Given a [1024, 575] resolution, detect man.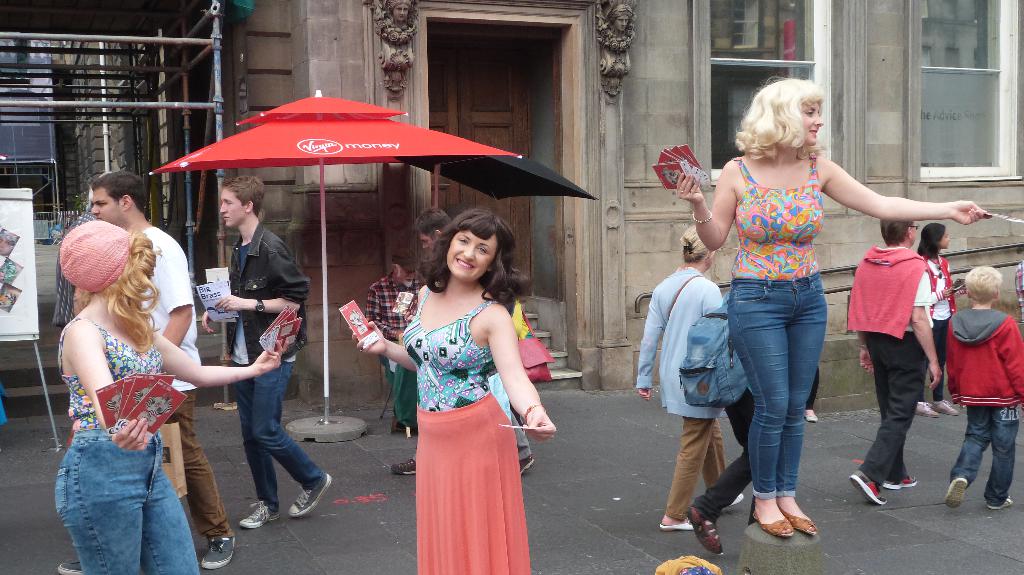
<region>201, 175, 331, 526</region>.
